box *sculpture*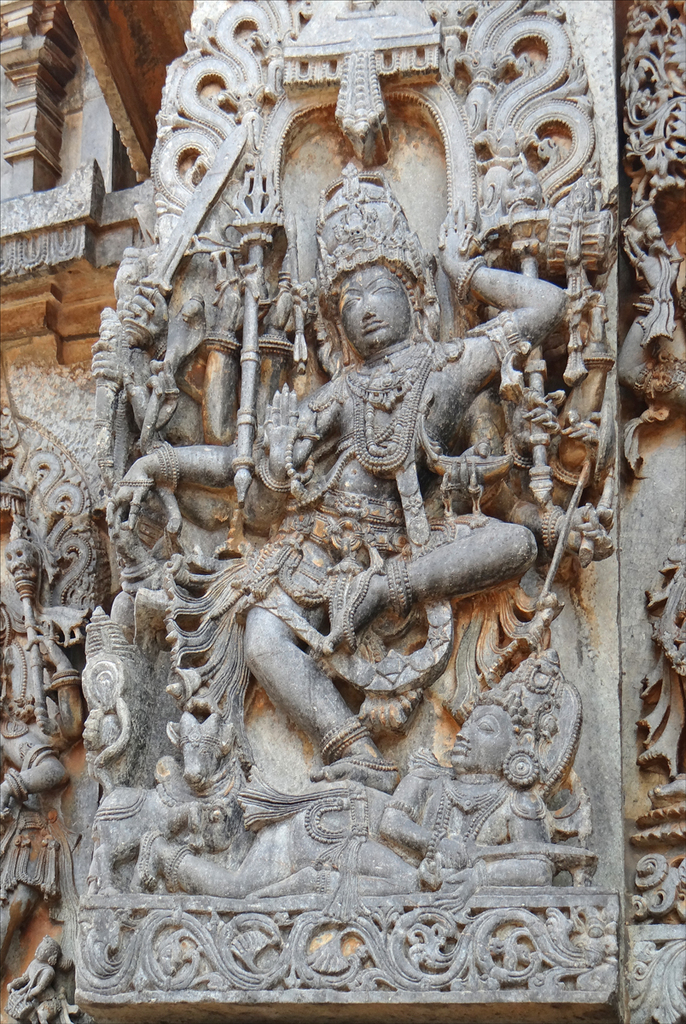
(x1=127, y1=644, x2=590, y2=919)
